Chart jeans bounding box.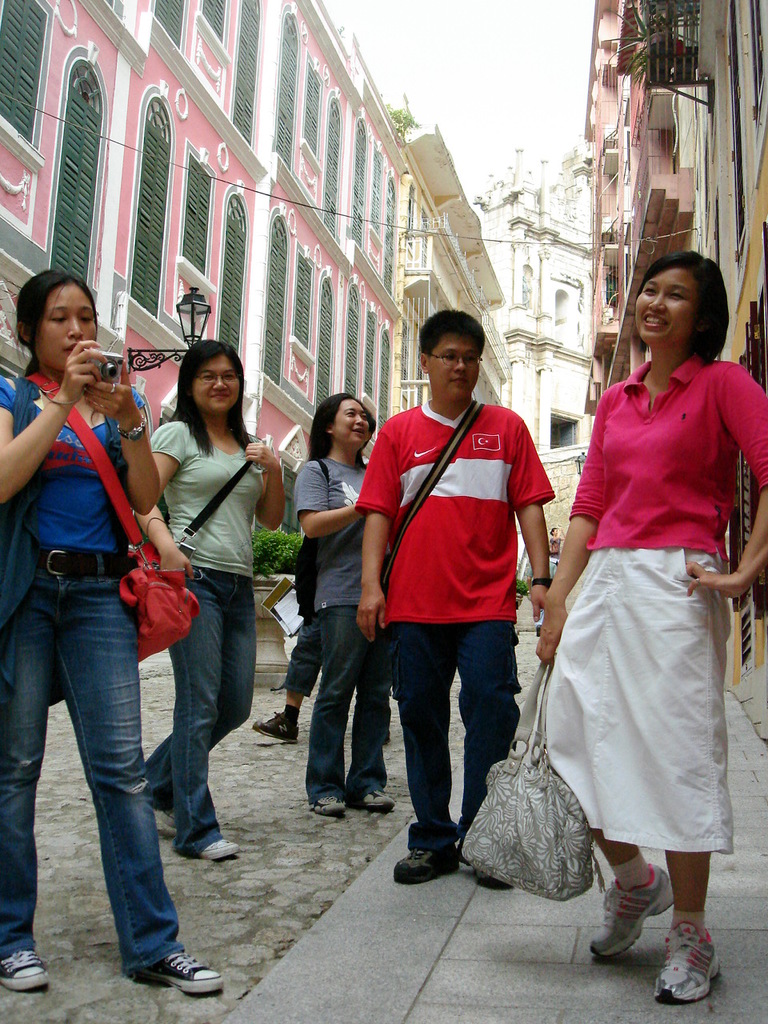
Charted: [22, 566, 230, 990].
